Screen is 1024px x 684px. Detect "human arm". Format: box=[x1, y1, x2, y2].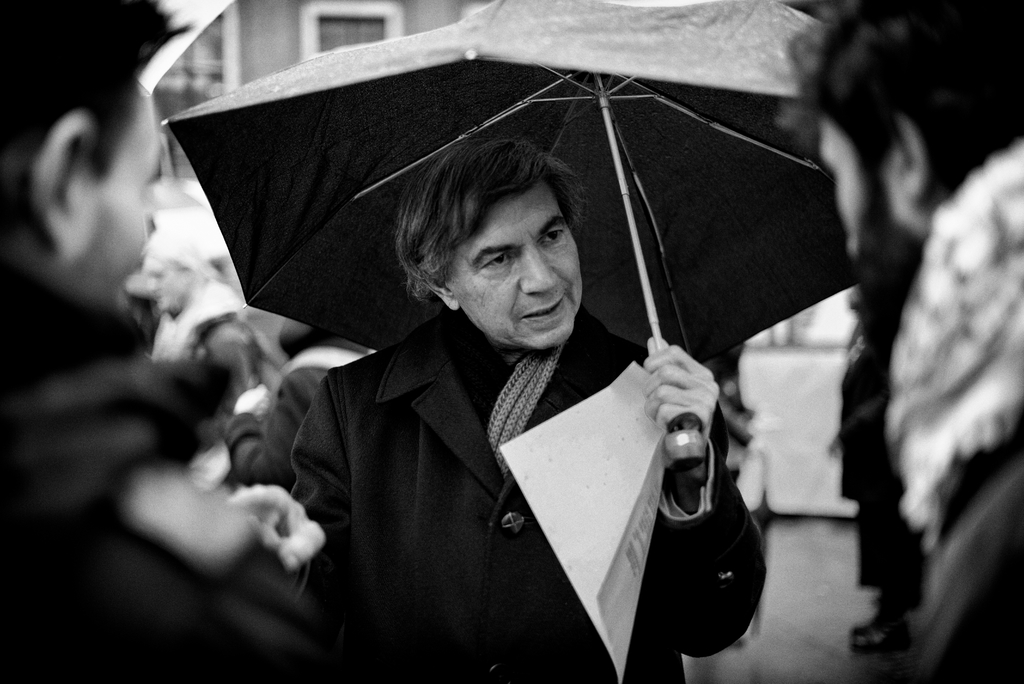
box=[222, 373, 343, 578].
